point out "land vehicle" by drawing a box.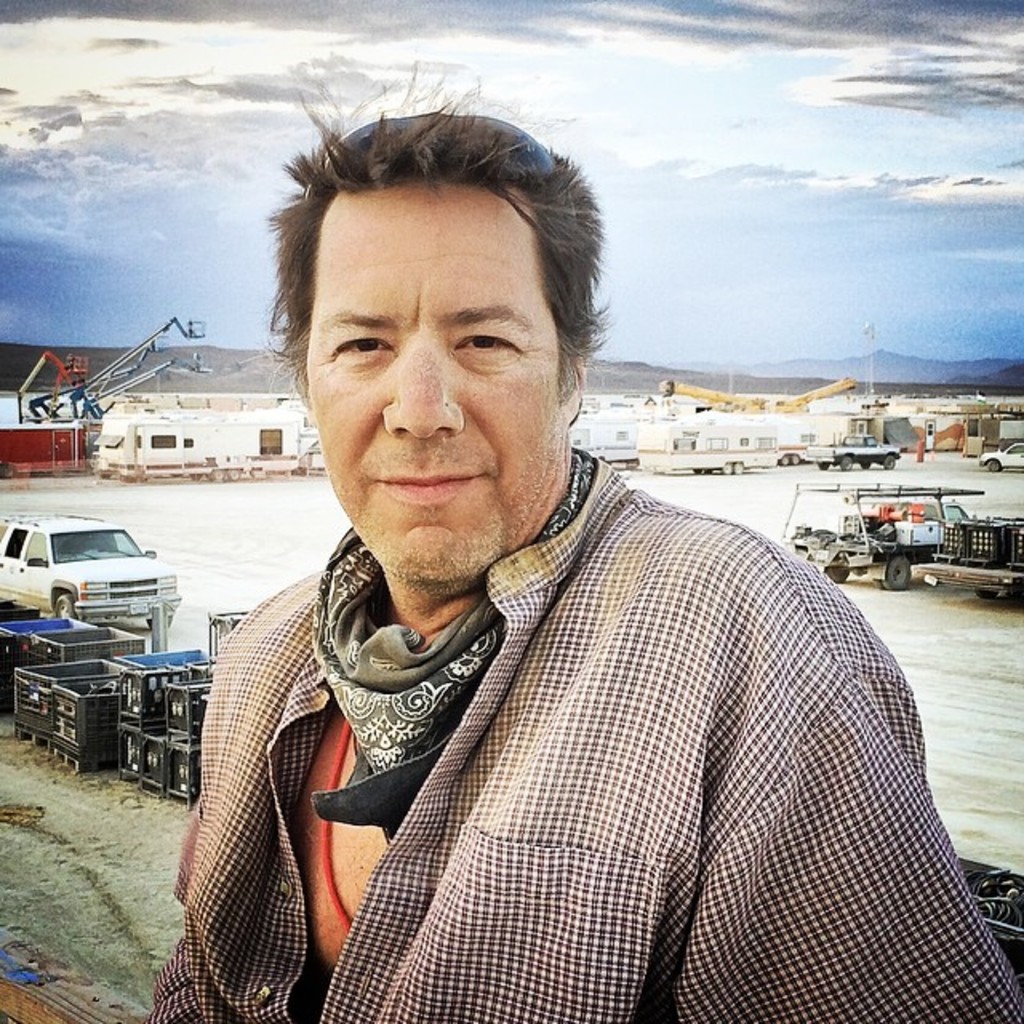
<bbox>781, 486, 984, 590</bbox>.
